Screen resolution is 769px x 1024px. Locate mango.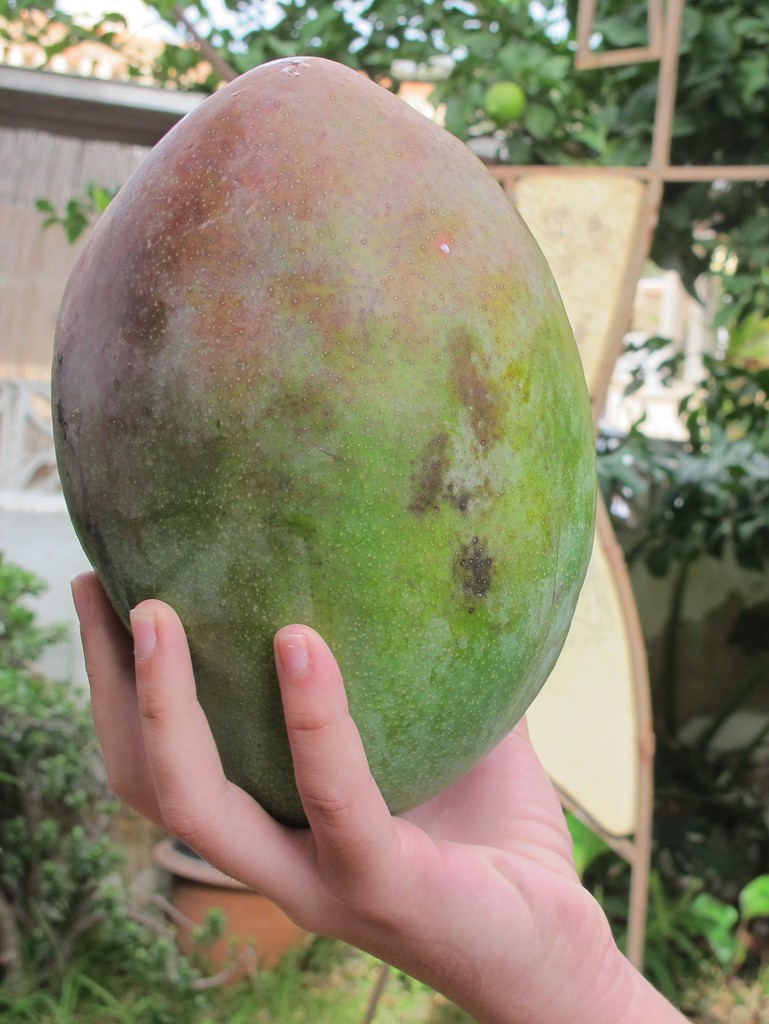
{"left": 53, "top": 56, "right": 599, "bottom": 824}.
